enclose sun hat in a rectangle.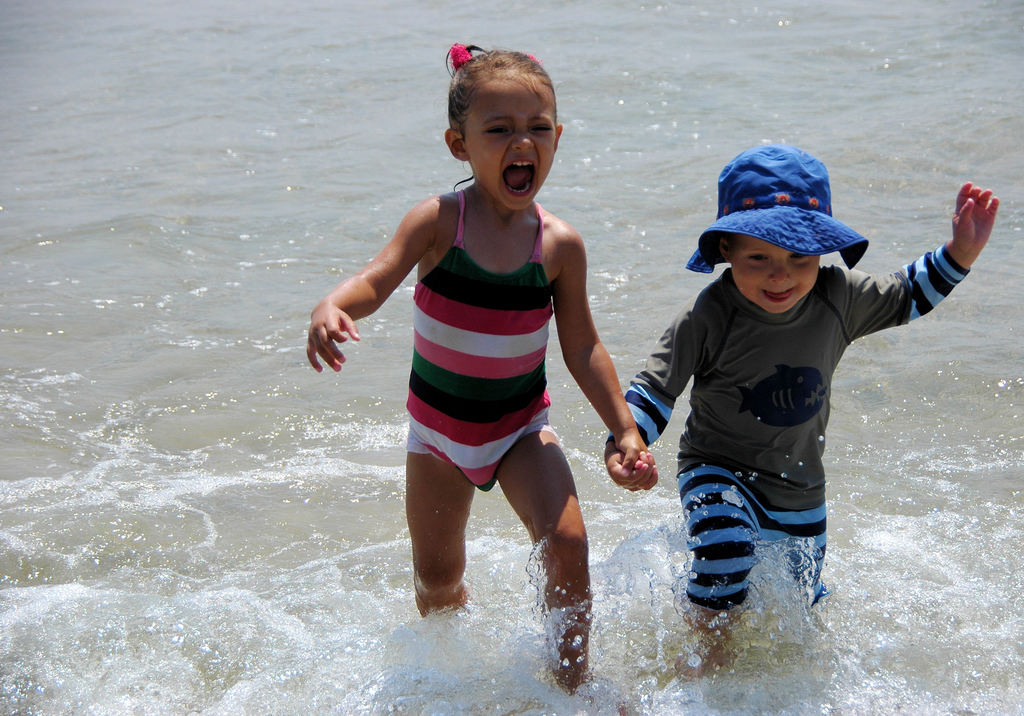
[x1=678, y1=141, x2=870, y2=281].
